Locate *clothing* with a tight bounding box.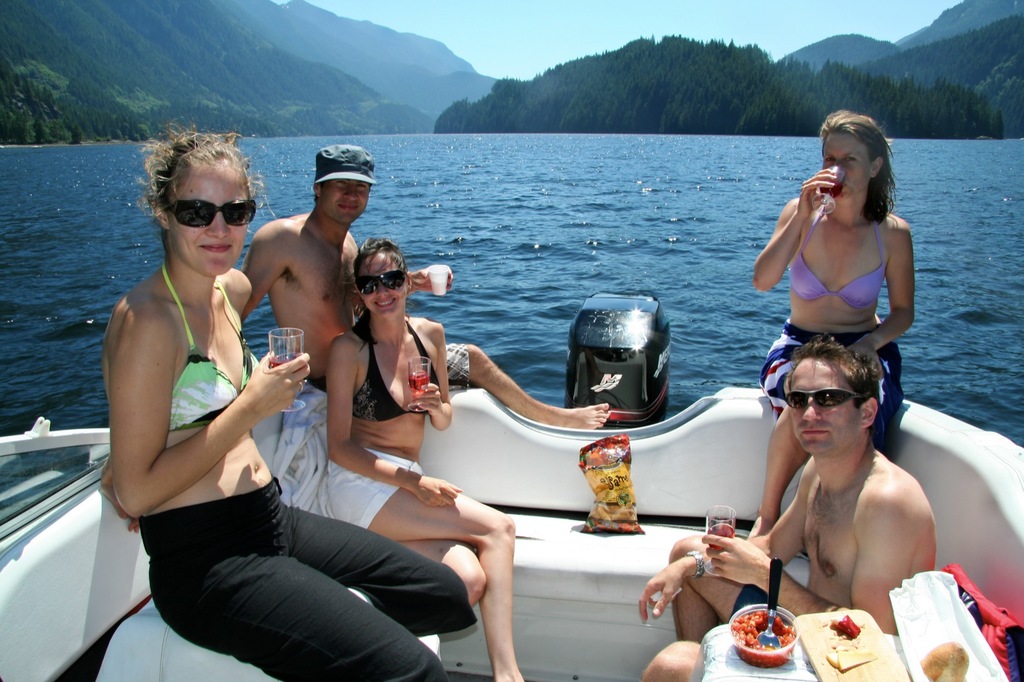
[x1=729, y1=581, x2=785, y2=617].
